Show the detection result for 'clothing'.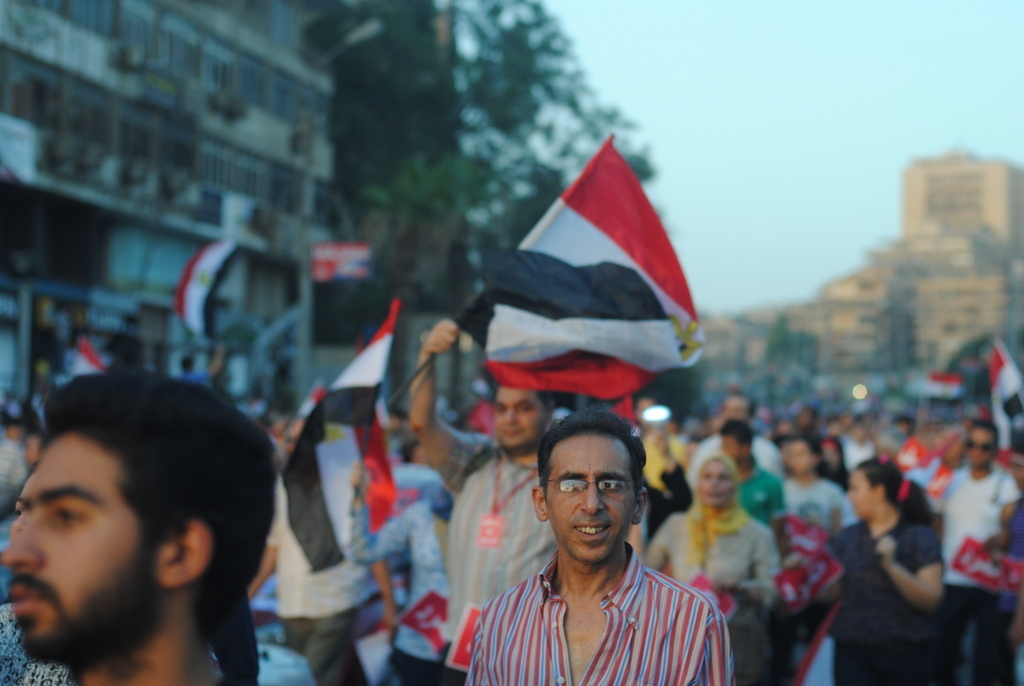
region(425, 429, 561, 685).
